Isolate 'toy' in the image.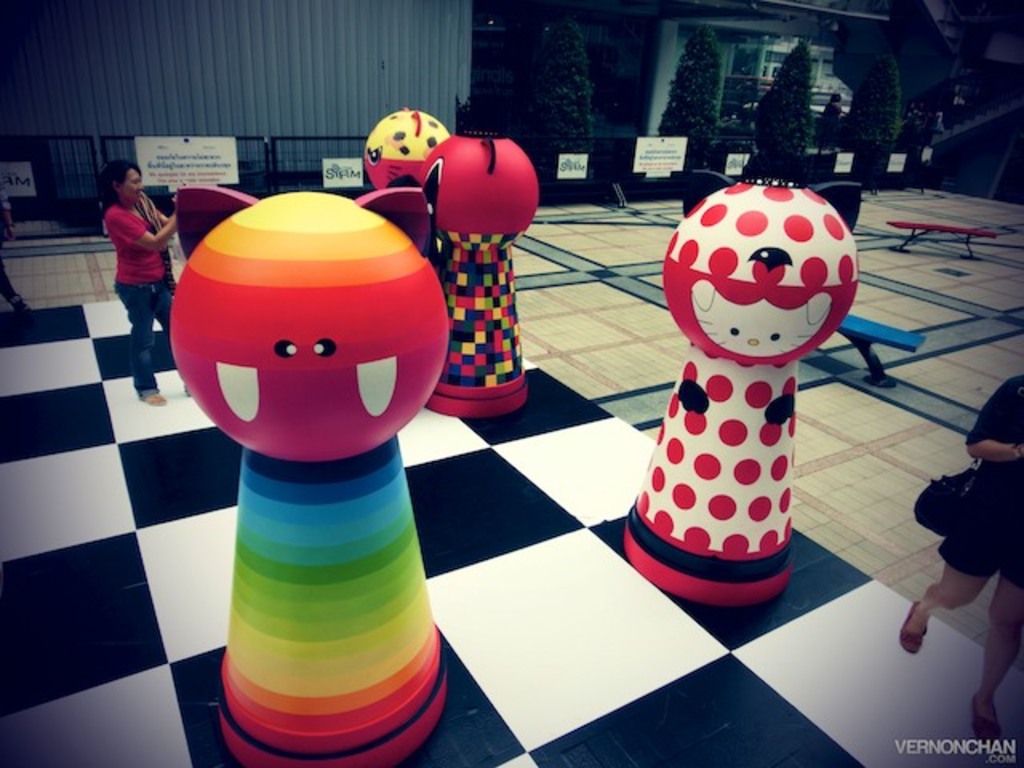
Isolated region: rect(400, 106, 546, 419).
